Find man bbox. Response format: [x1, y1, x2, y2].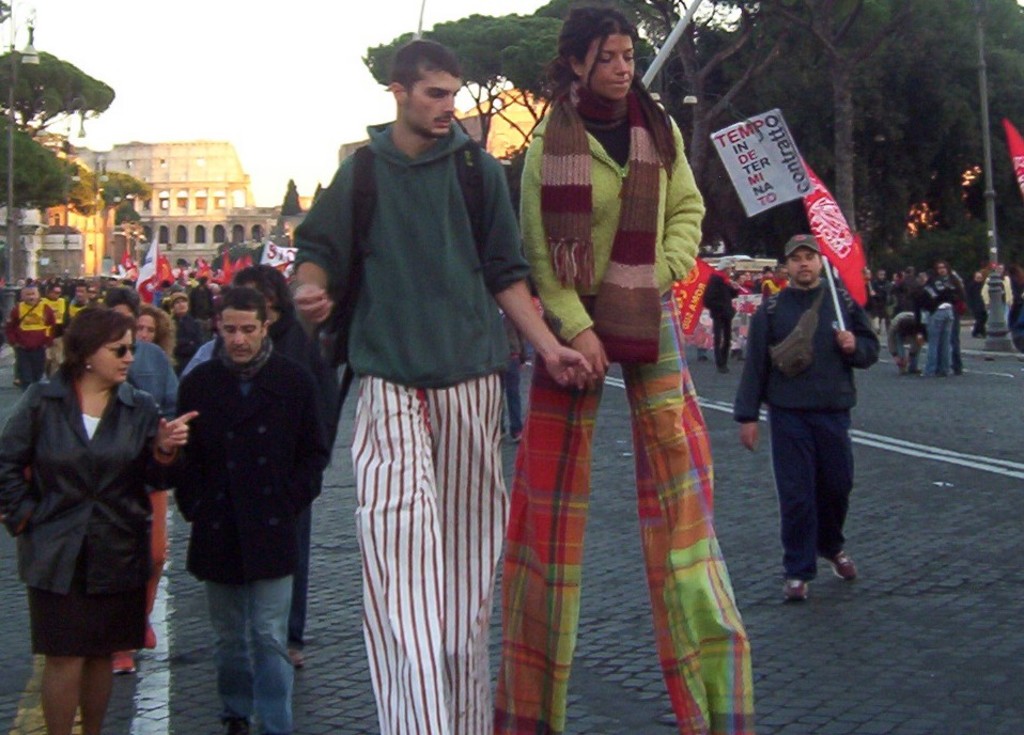
[913, 275, 949, 376].
